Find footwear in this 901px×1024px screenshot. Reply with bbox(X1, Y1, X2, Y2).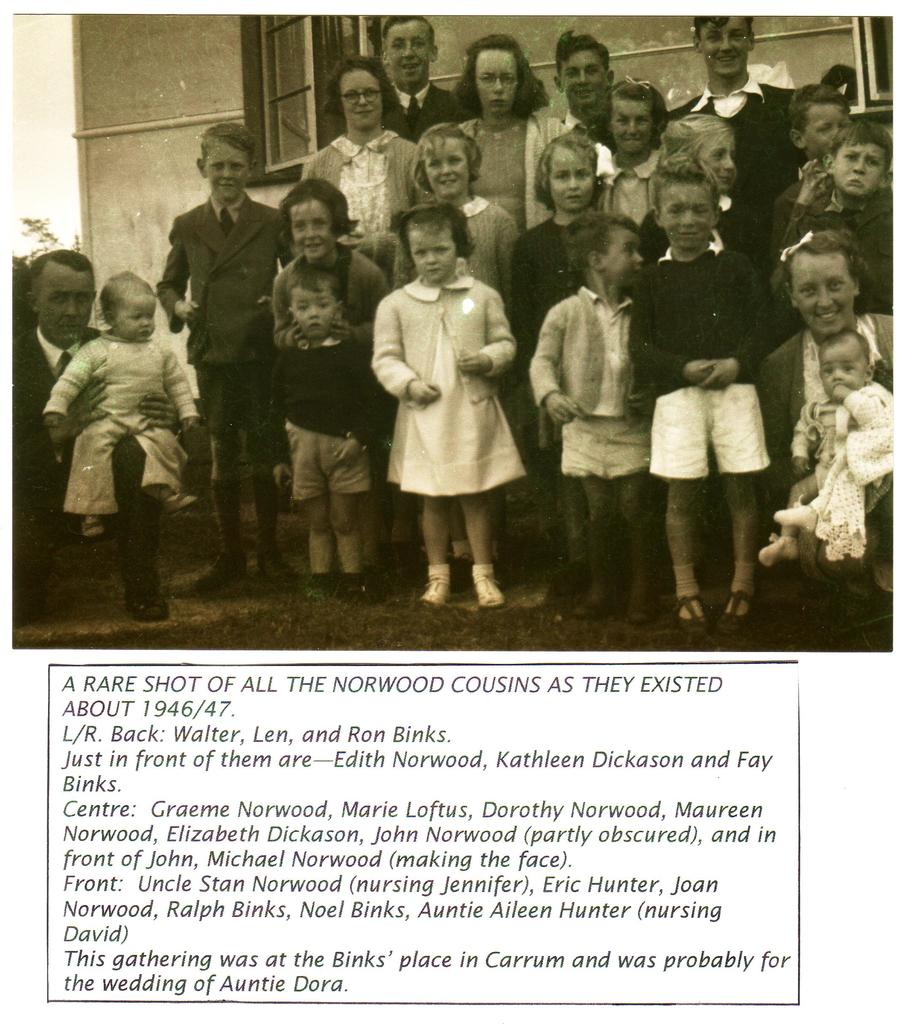
bbox(719, 590, 754, 631).
